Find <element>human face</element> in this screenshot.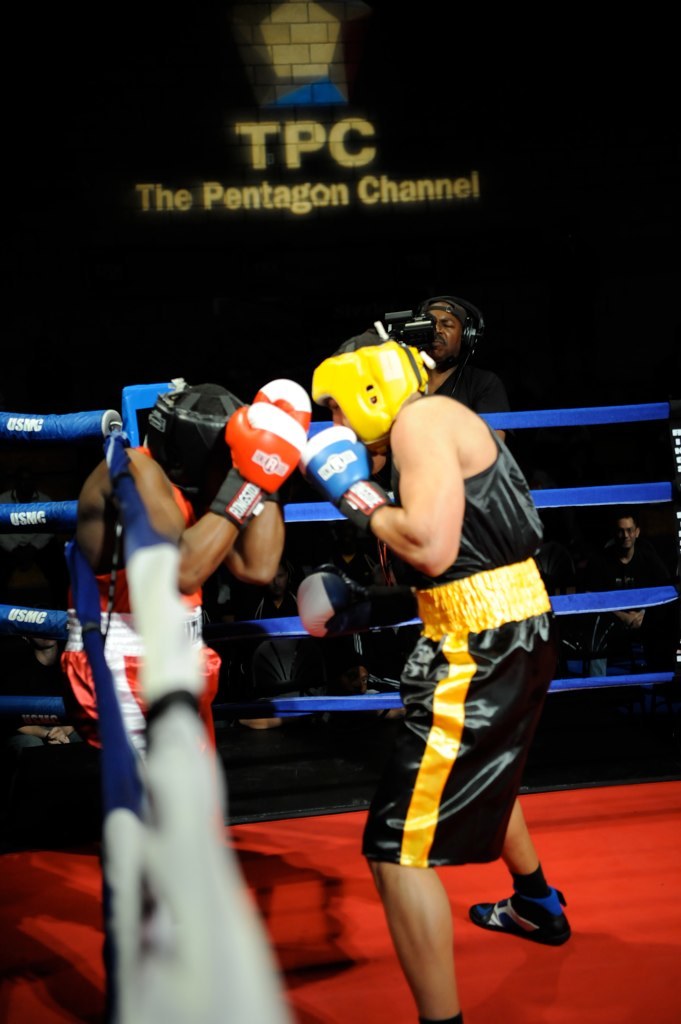
The bounding box for <element>human face</element> is detection(431, 308, 463, 365).
